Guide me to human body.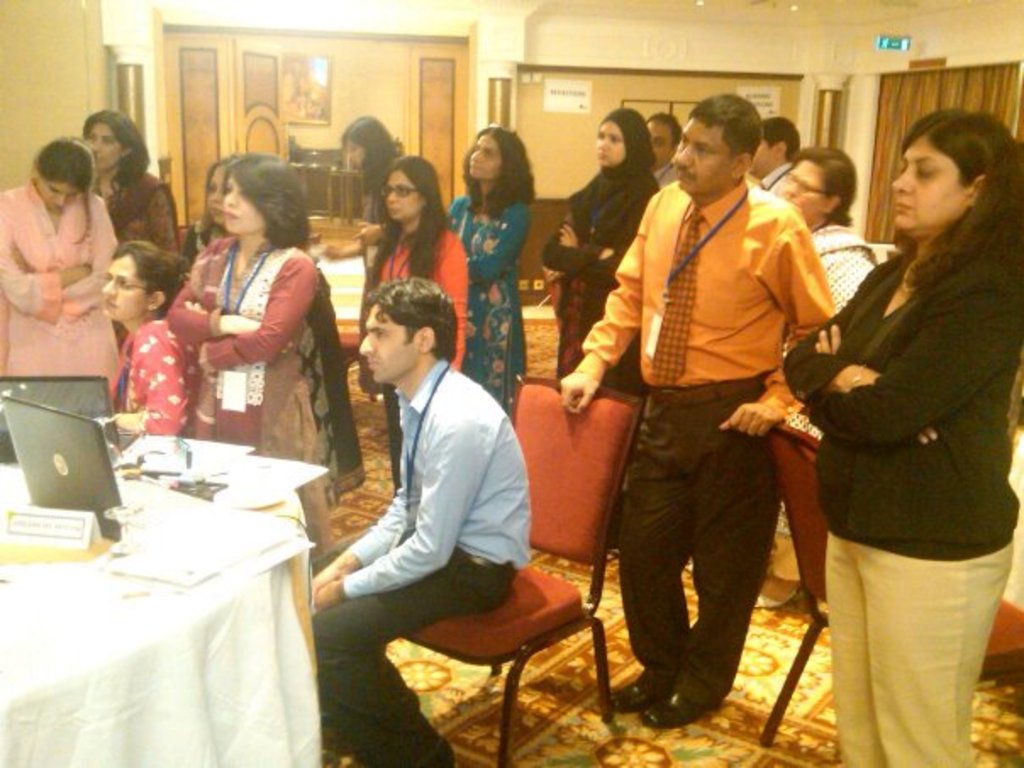
Guidance: locate(112, 317, 197, 442).
